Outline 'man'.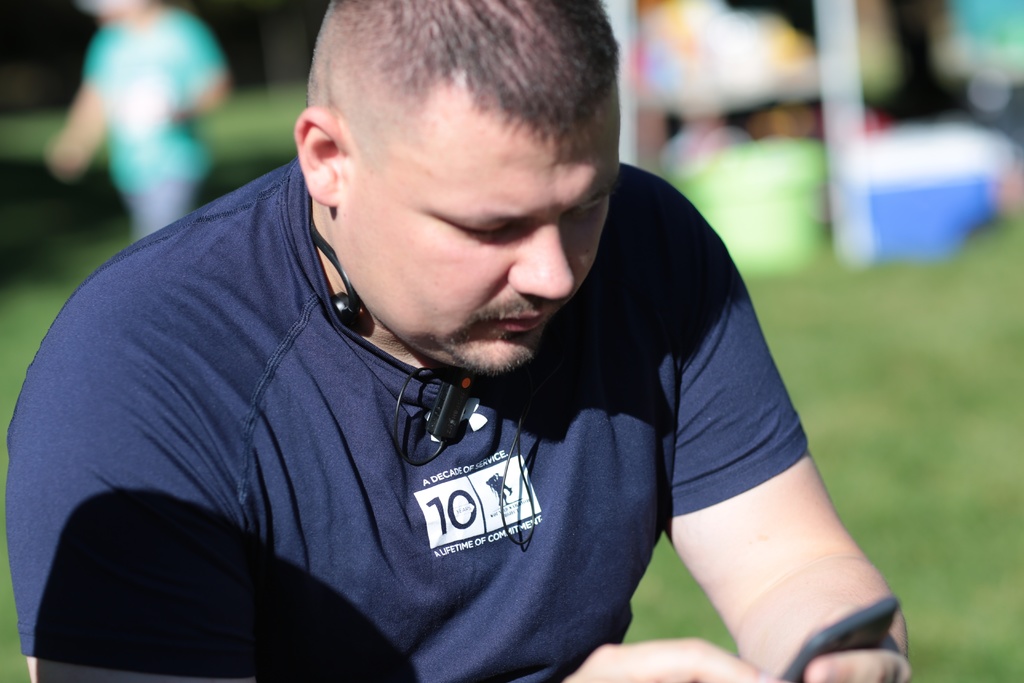
Outline: l=42, t=0, r=229, b=242.
